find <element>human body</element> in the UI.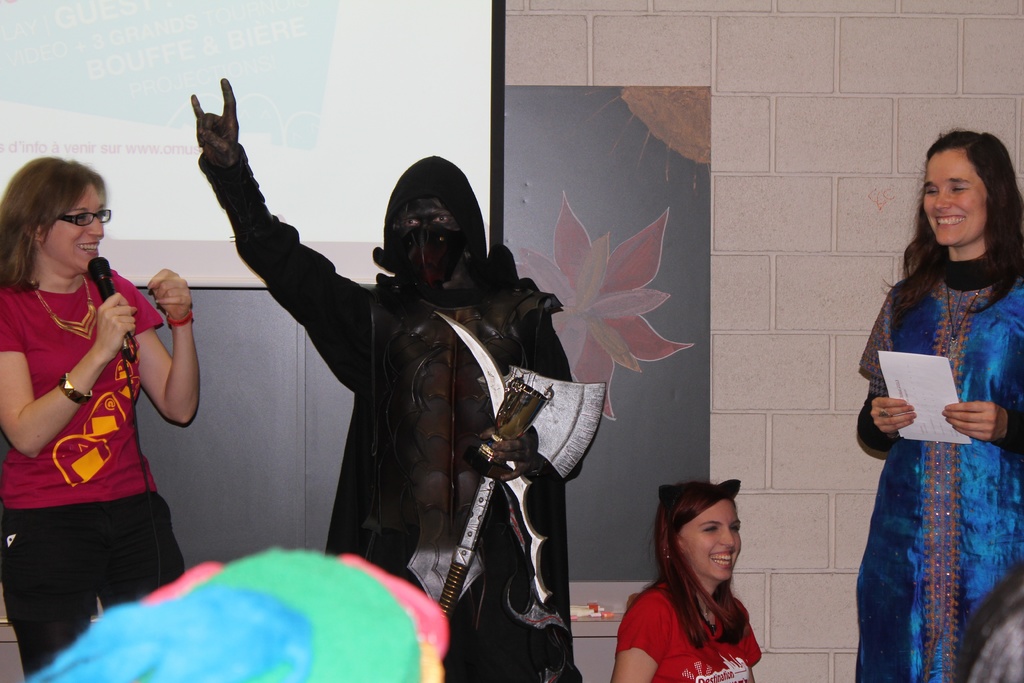
UI element at select_region(854, 251, 1023, 682).
